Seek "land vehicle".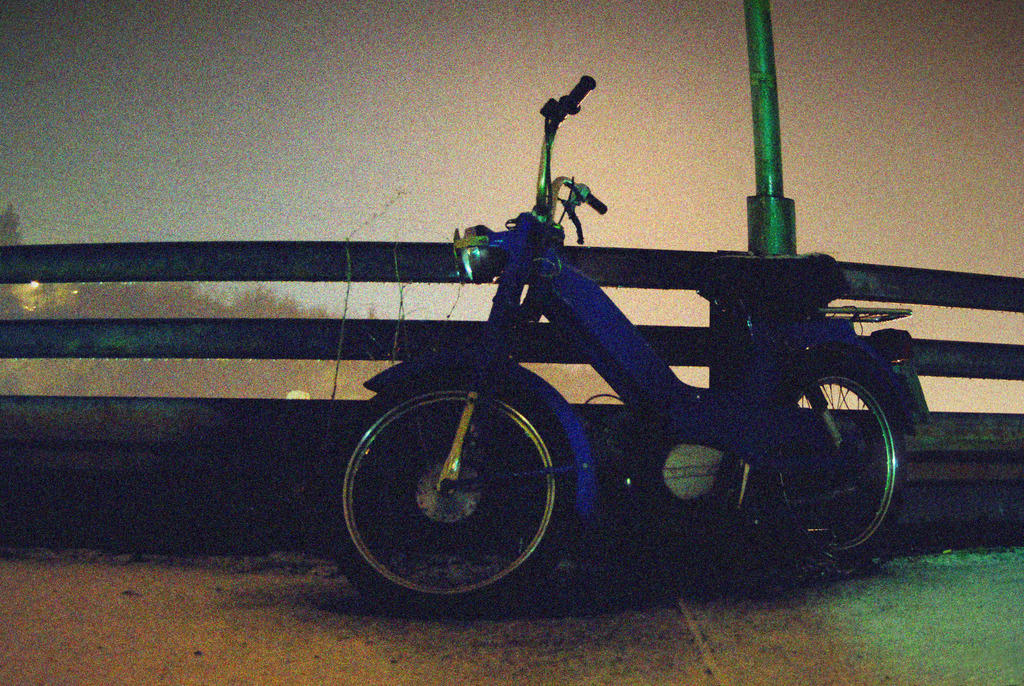
region(316, 72, 921, 619).
